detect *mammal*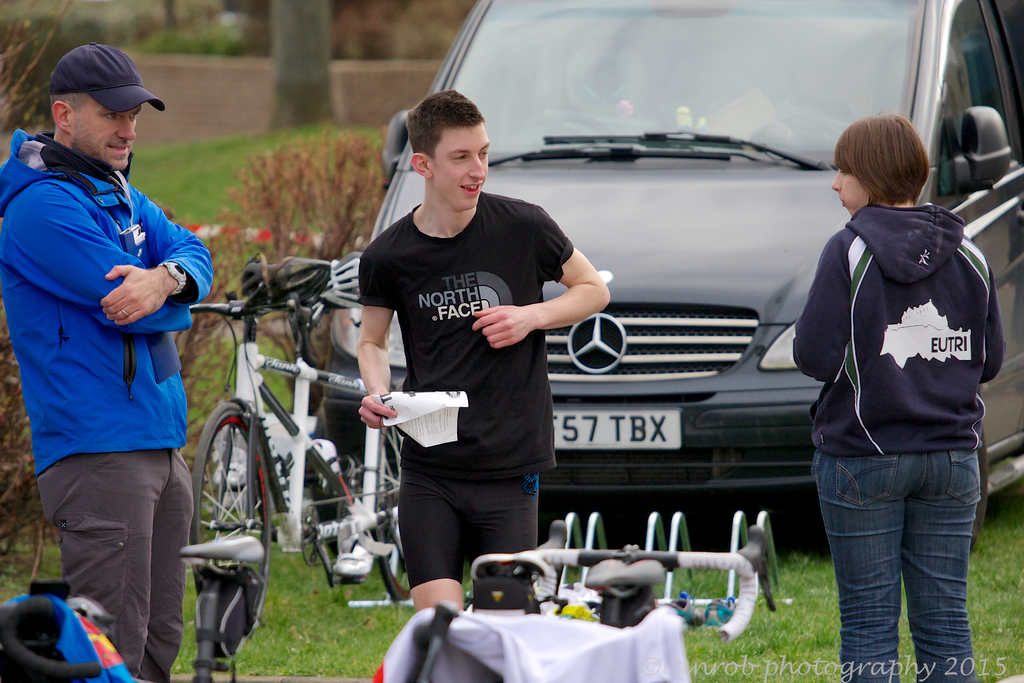
bbox=[0, 41, 213, 682]
